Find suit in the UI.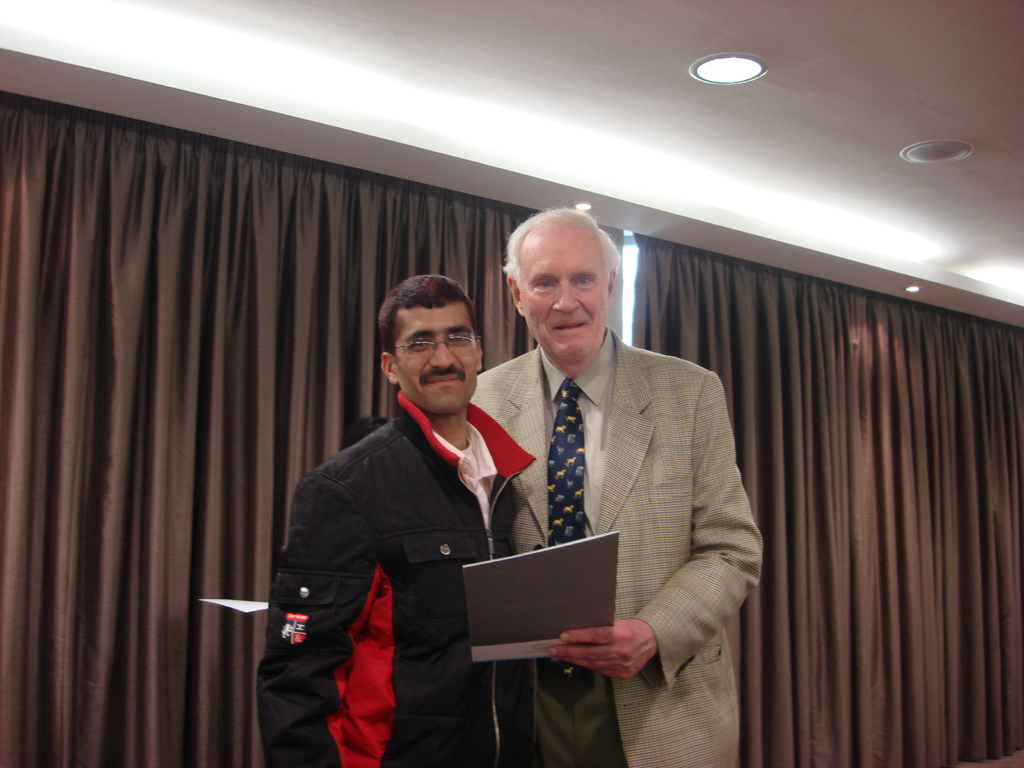
UI element at crop(463, 265, 761, 739).
